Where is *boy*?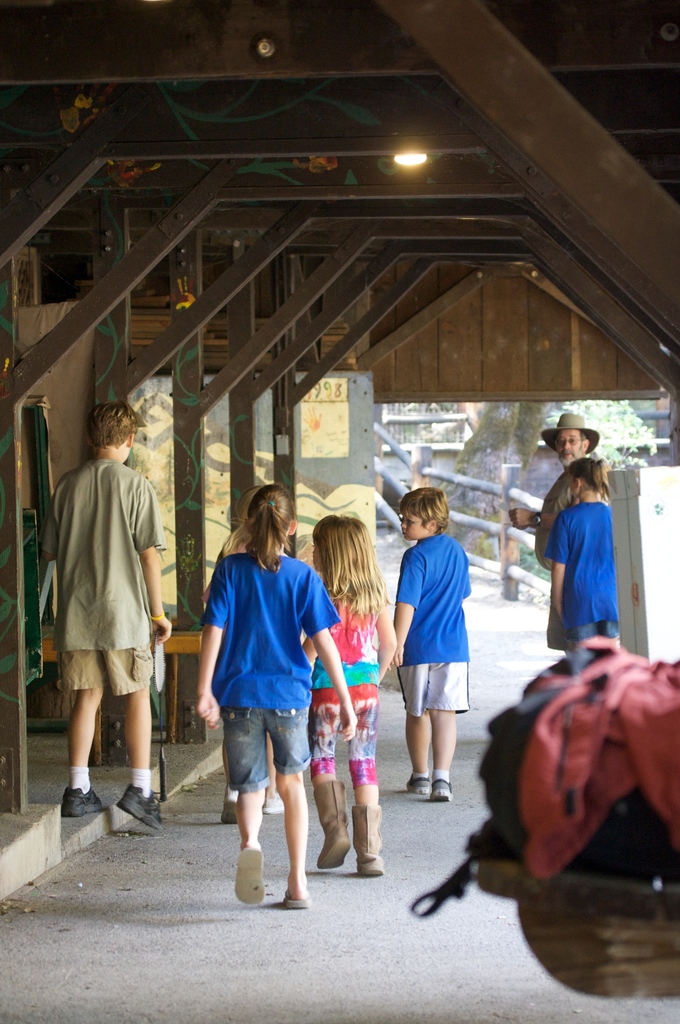
box(38, 402, 175, 832).
